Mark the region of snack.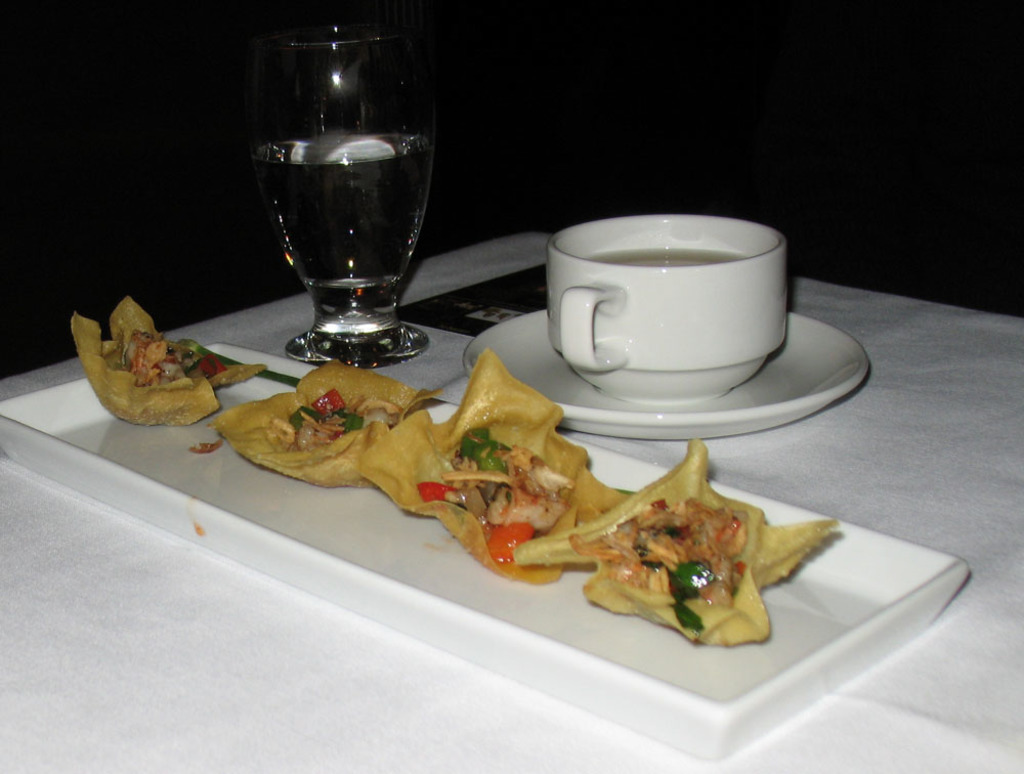
Region: select_region(356, 343, 623, 588).
